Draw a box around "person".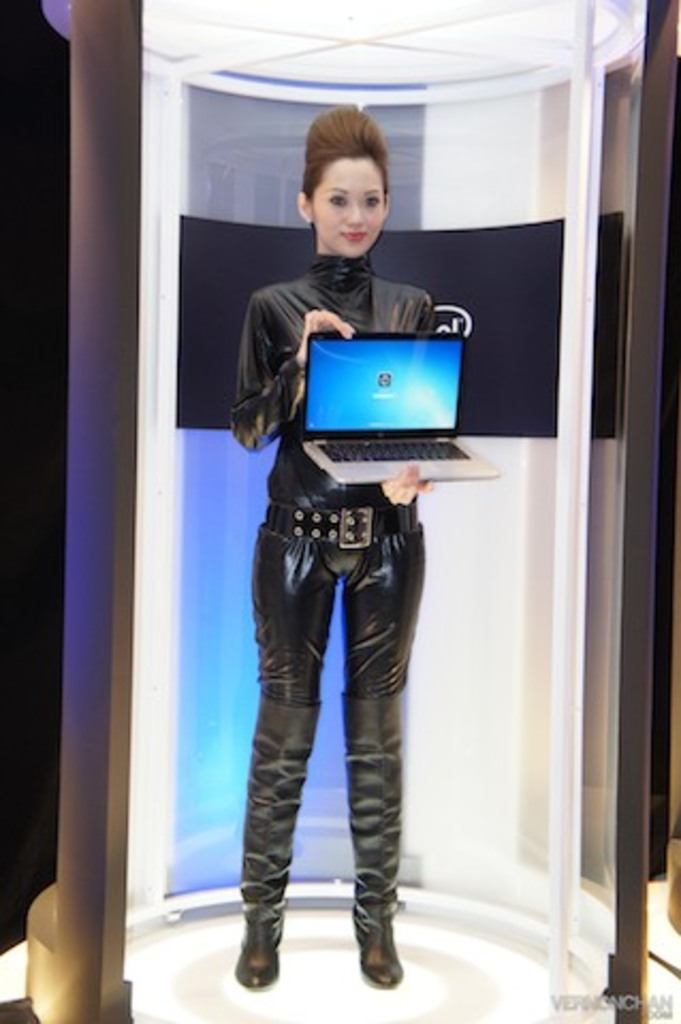
(228, 102, 440, 990).
